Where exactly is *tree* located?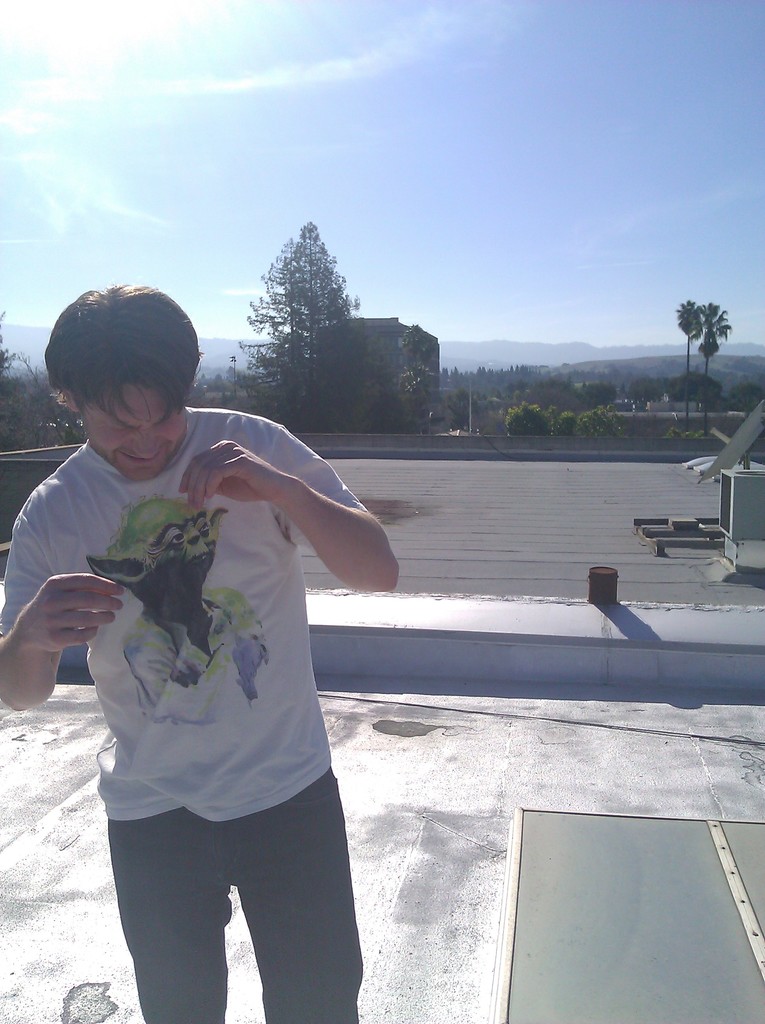
Its bounding box is select_region(698, 278, 742, 442).
